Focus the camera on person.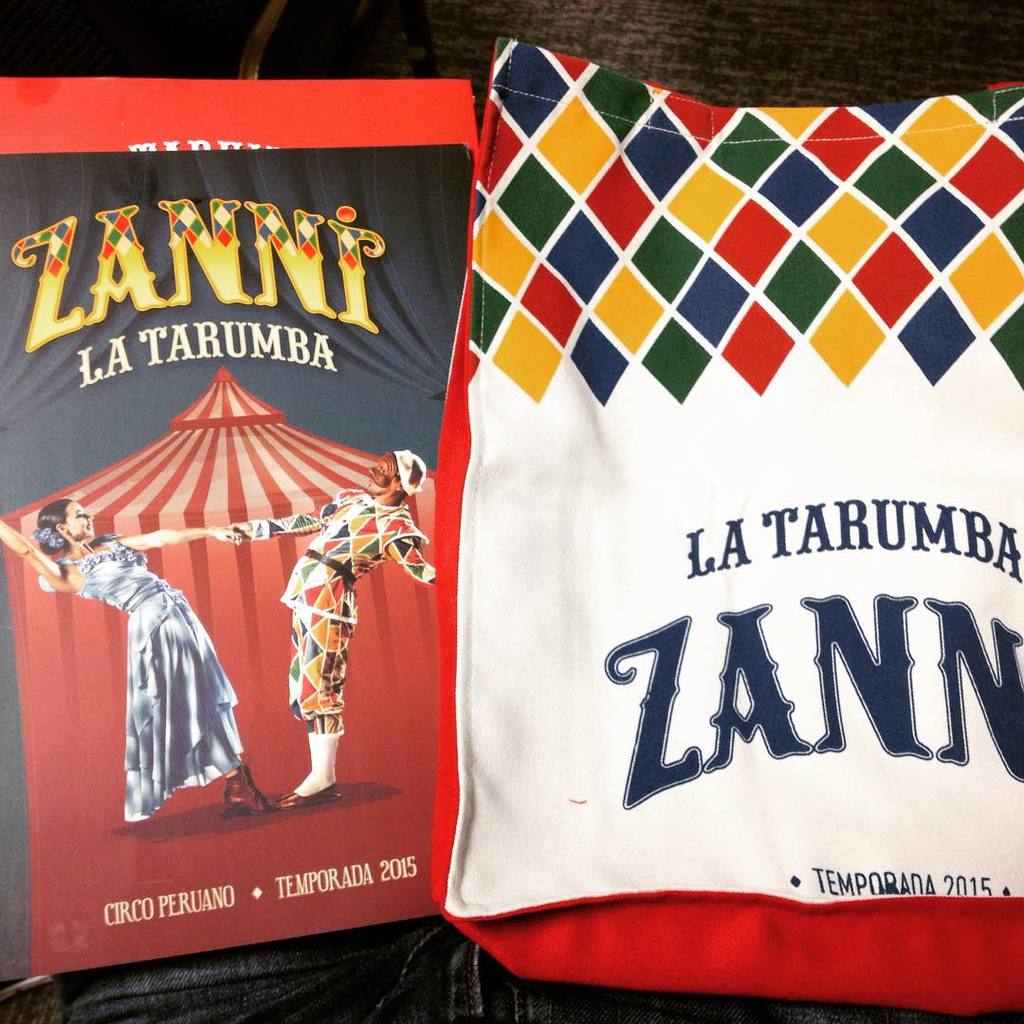
Focus region: l=0, t=493, r=274, b=813.
